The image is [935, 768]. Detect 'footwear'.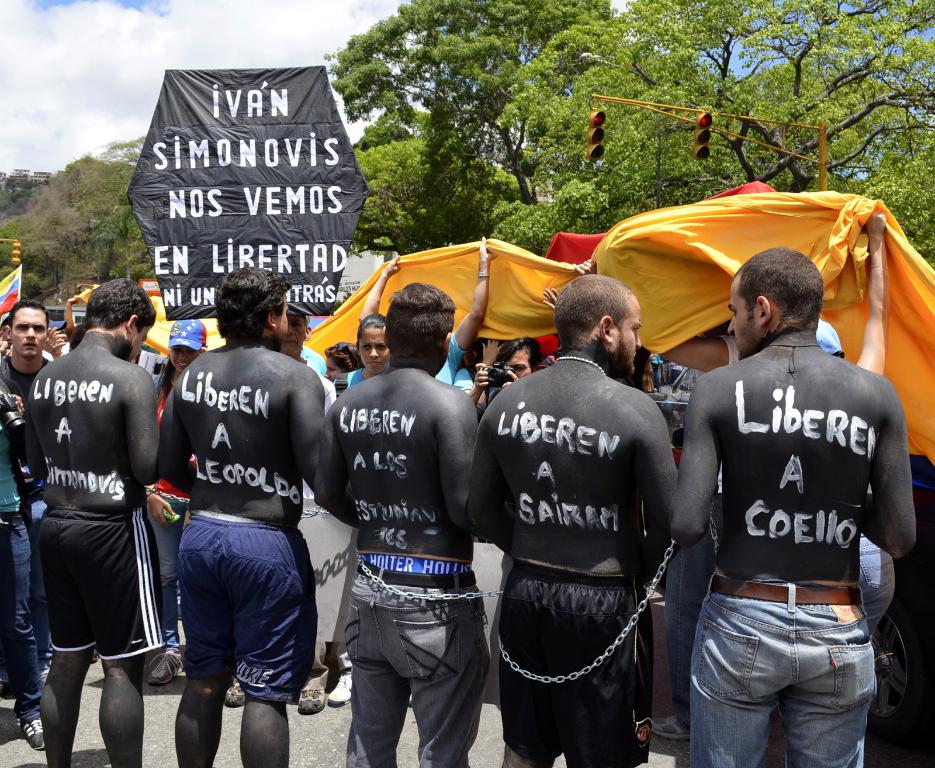
Detection: 147 648 185 687.
